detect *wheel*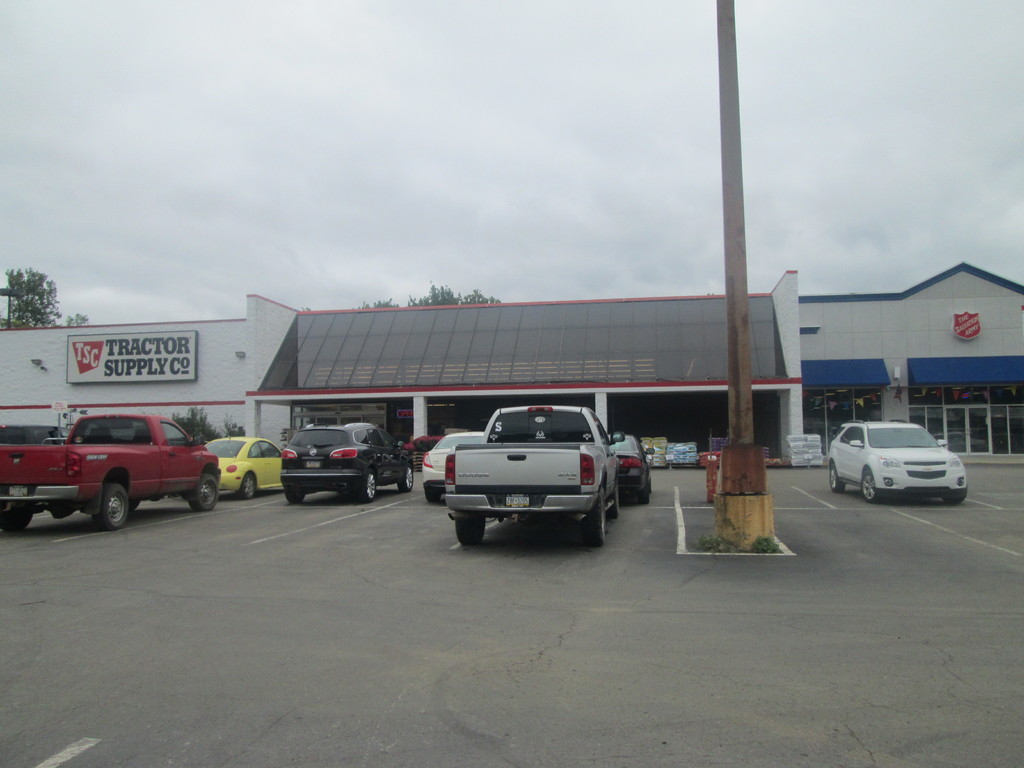
region(287, 489, 308, 504)
